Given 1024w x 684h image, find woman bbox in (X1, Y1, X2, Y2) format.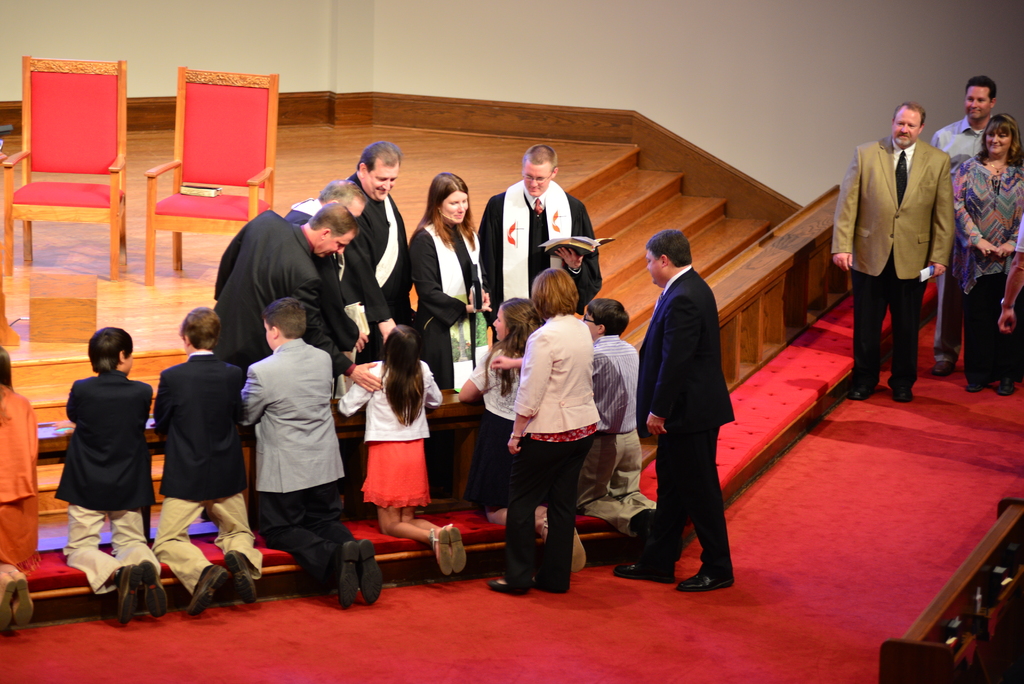
(452, 295, 589, 574).
